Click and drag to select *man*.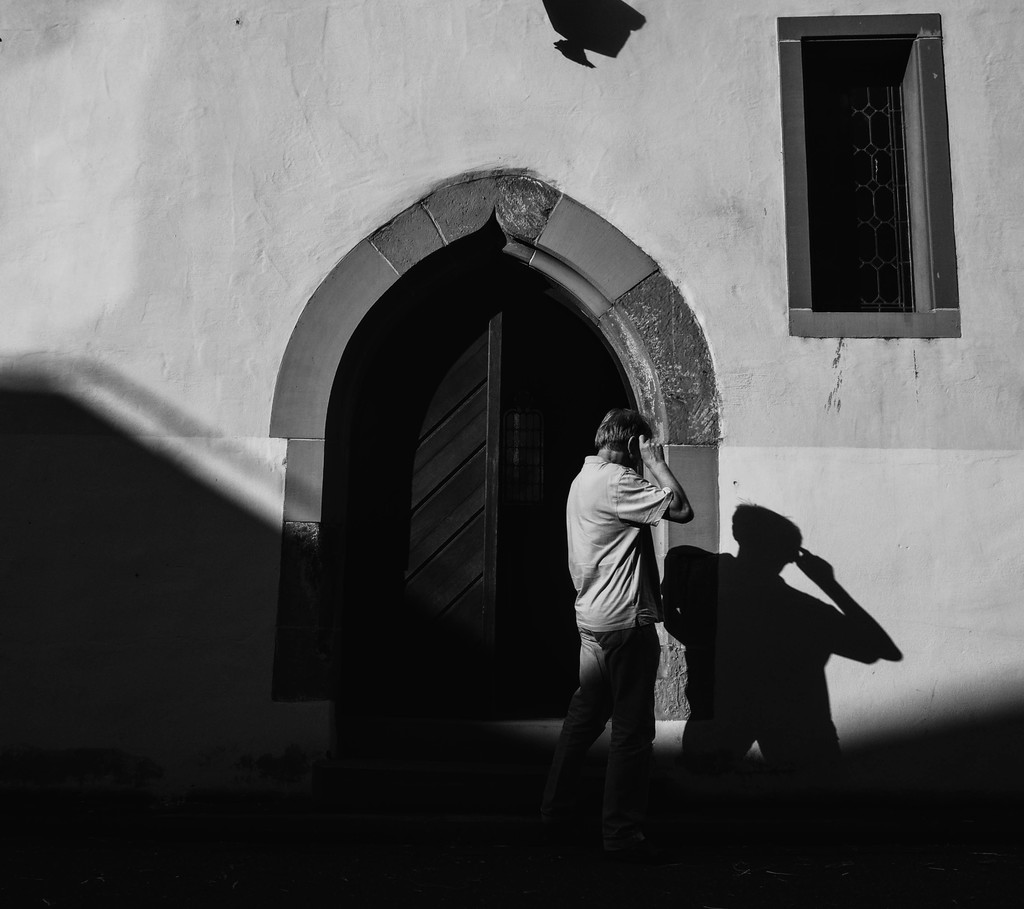
Selection: bbox(550, 383, 692, 844).
